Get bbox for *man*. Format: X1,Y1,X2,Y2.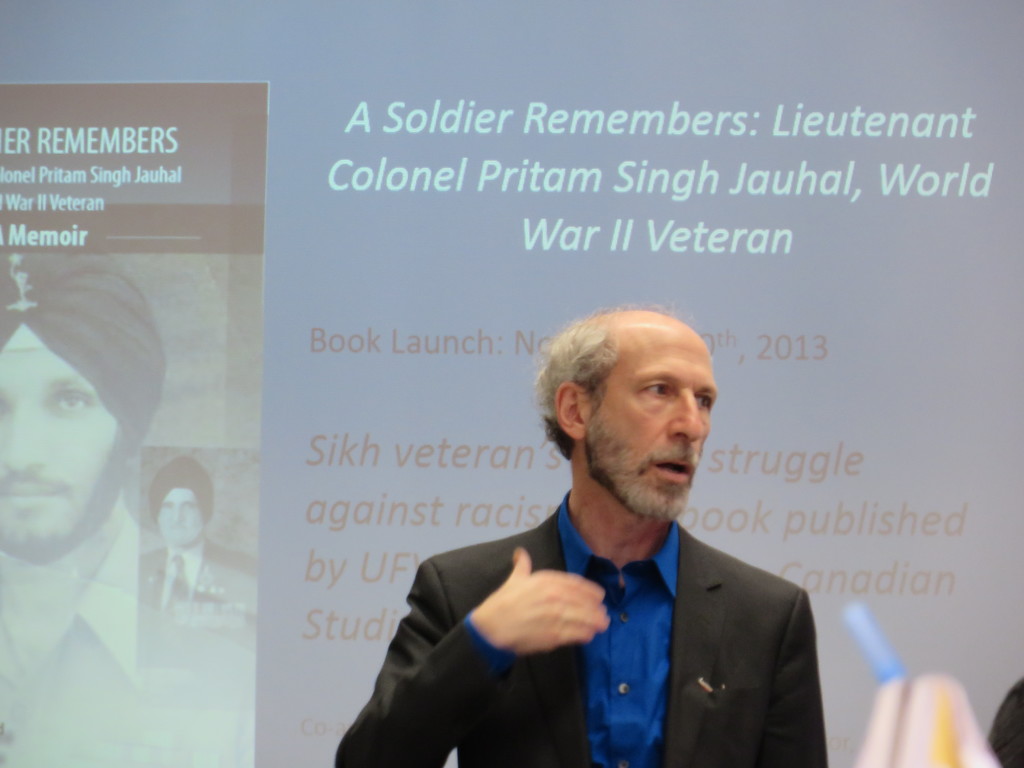
986,679,1023,767.
